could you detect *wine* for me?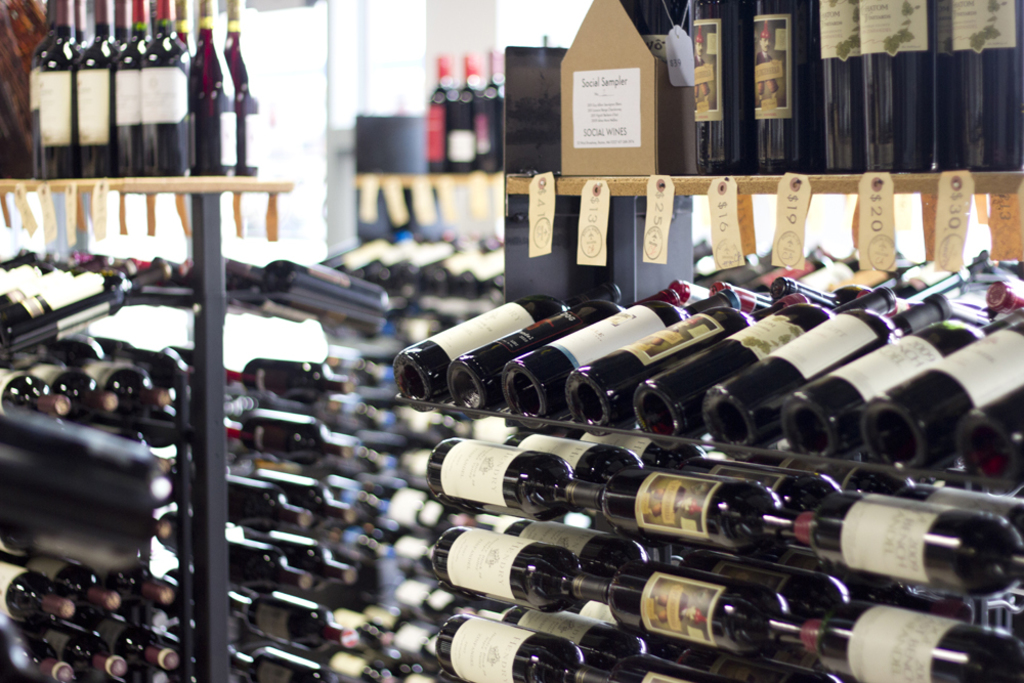
Detection result: [x1=480, y1=49, x2=500, y2=176].
